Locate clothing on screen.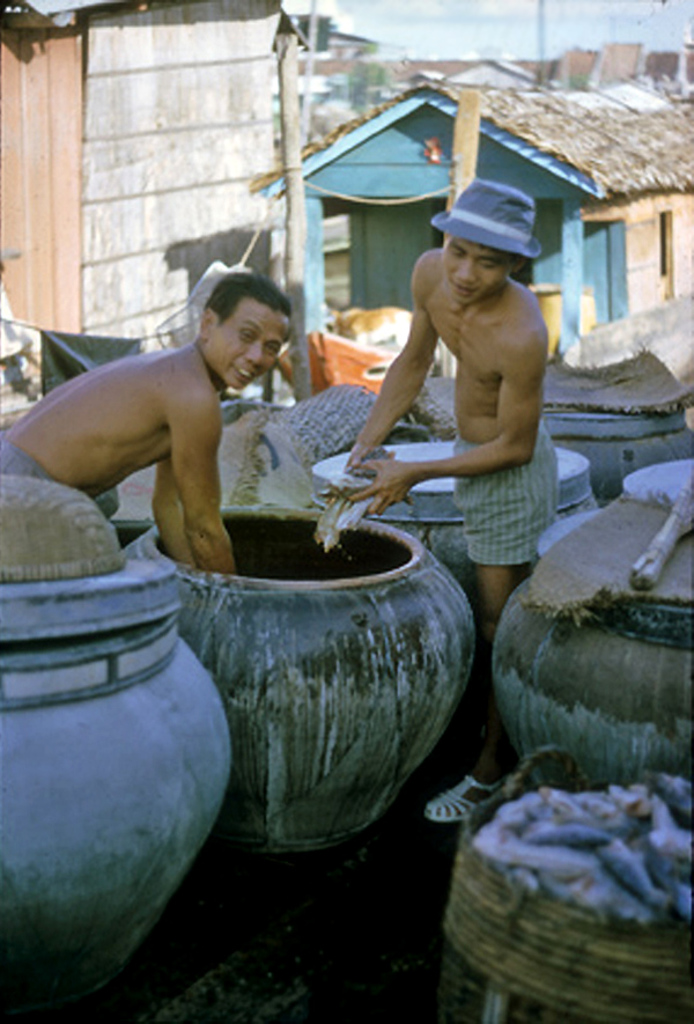
On screen at (x1=452, y1=421, x2=558, y2=567).
